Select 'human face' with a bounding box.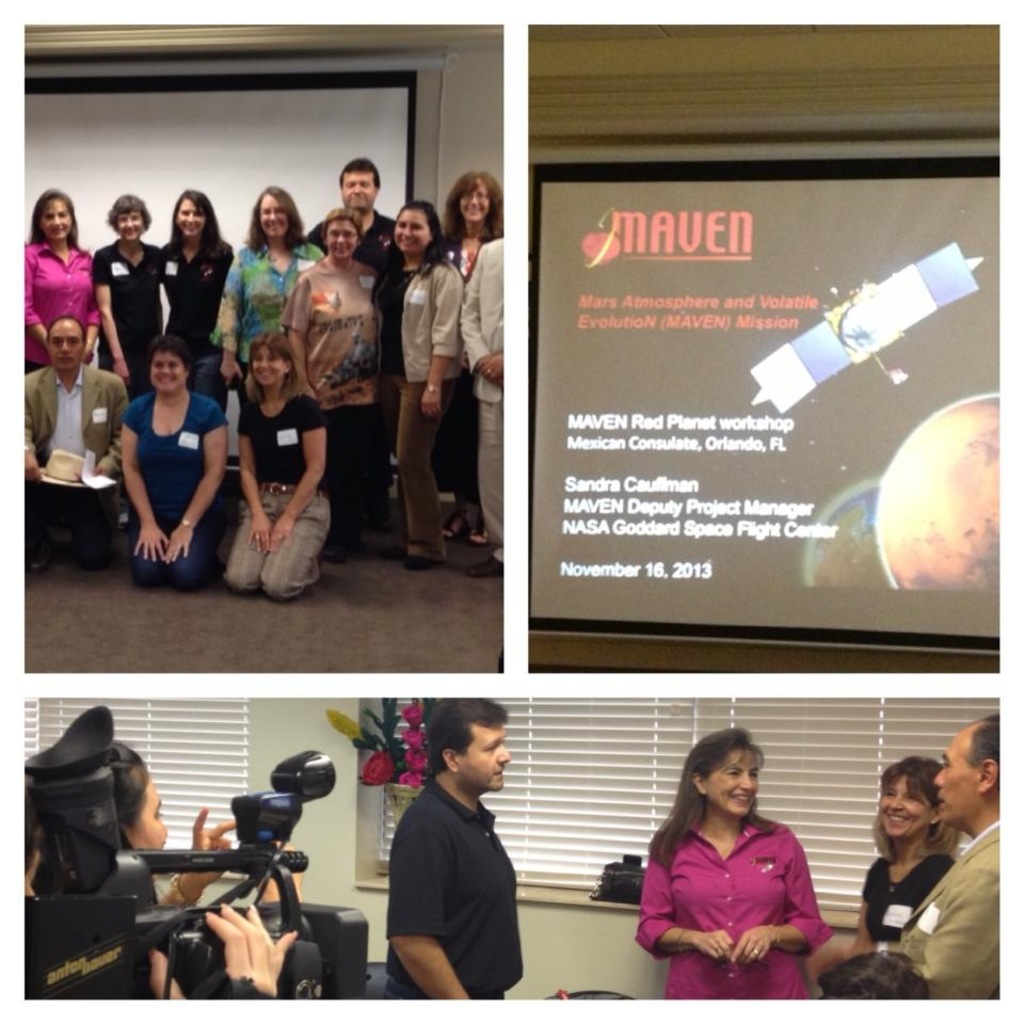
bbox=(48, 323, 83, 377).
